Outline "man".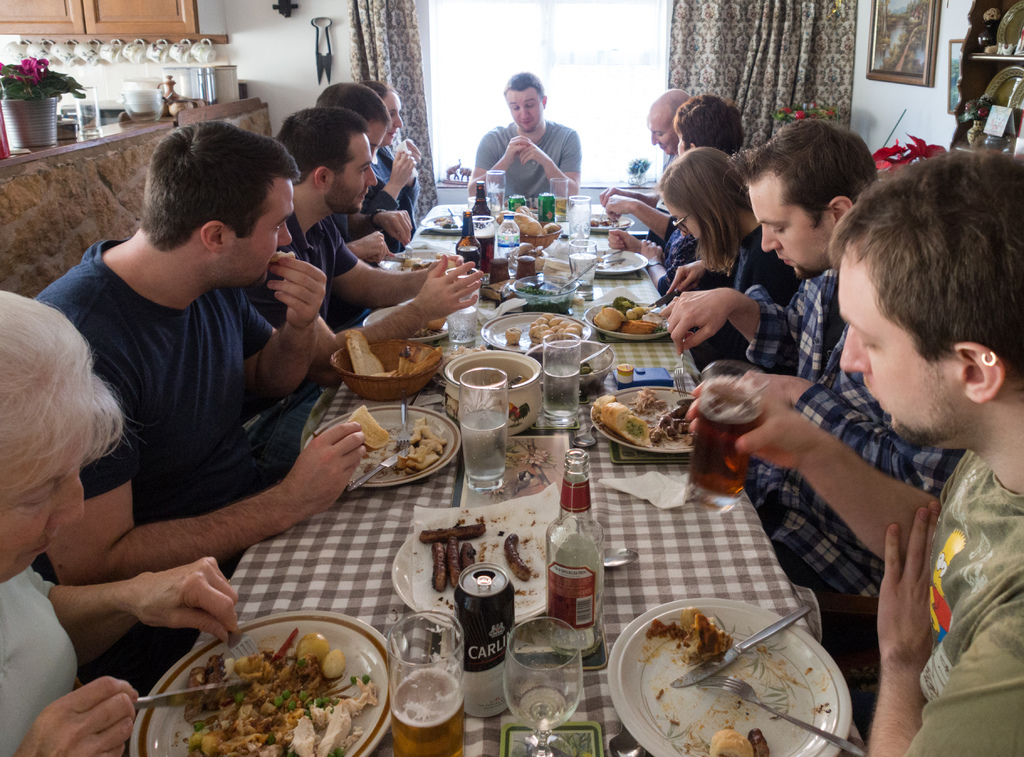
Outline: Rect(255, 101, 492, 416).
